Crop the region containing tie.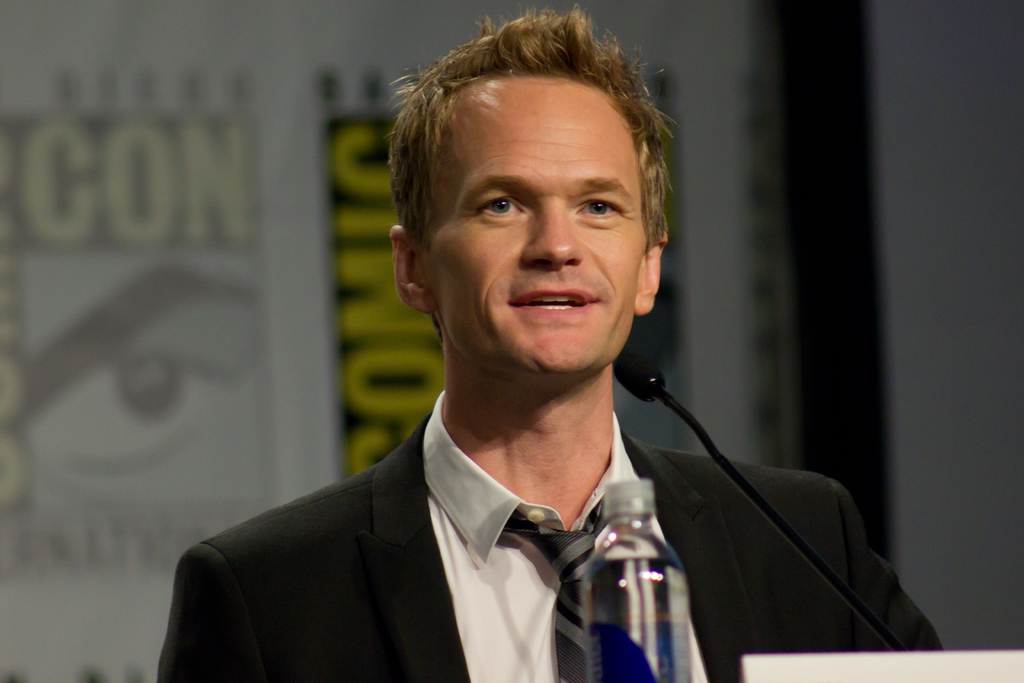
Crop region: {"x1": 503, "y1": 493, "x2": 612, "y2": 682}.
